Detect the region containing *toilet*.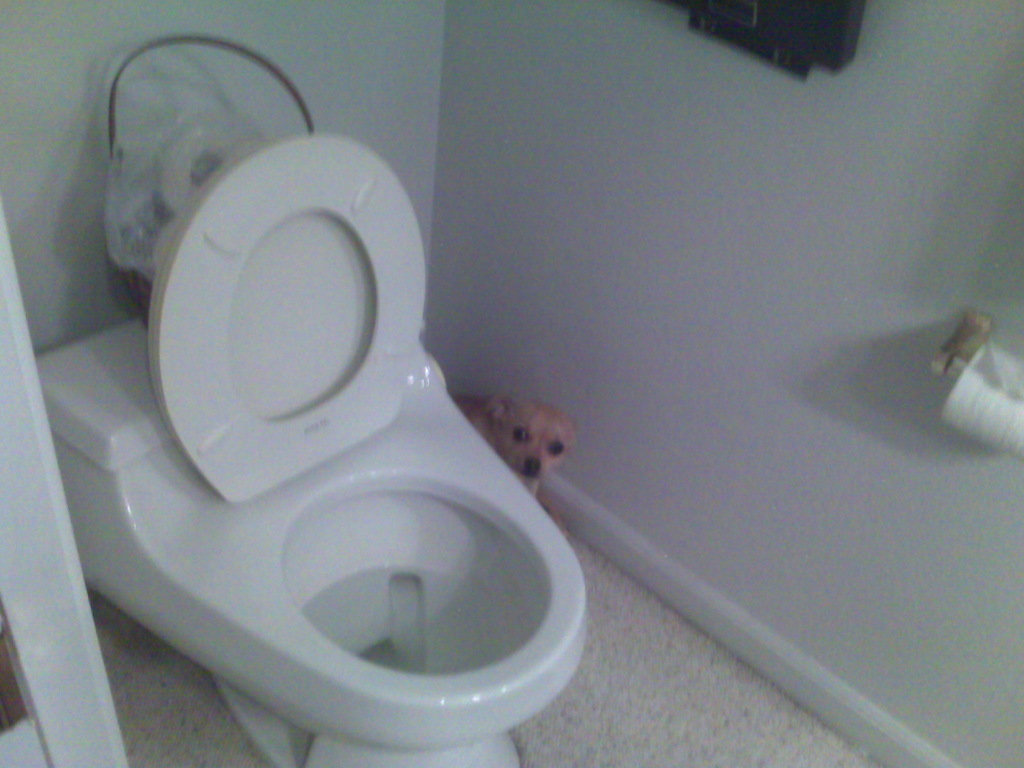
select_region(73, 86, 636, 762).
